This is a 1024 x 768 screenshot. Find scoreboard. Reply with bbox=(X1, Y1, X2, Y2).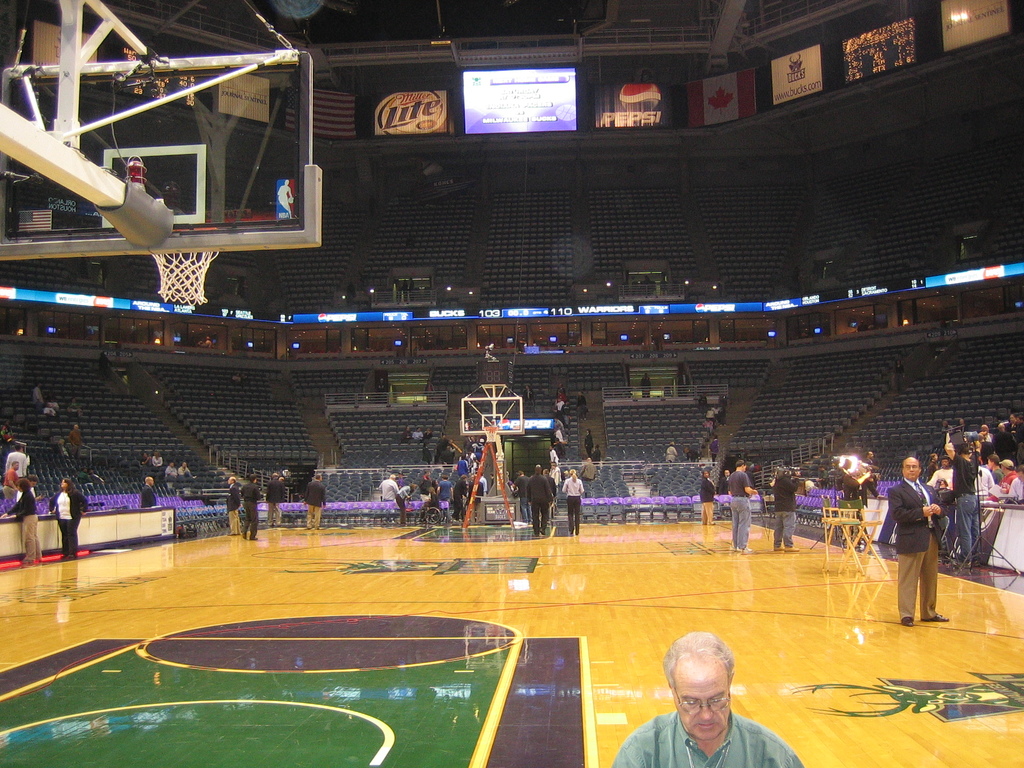
bbox=(117, 43, 198, 106).
